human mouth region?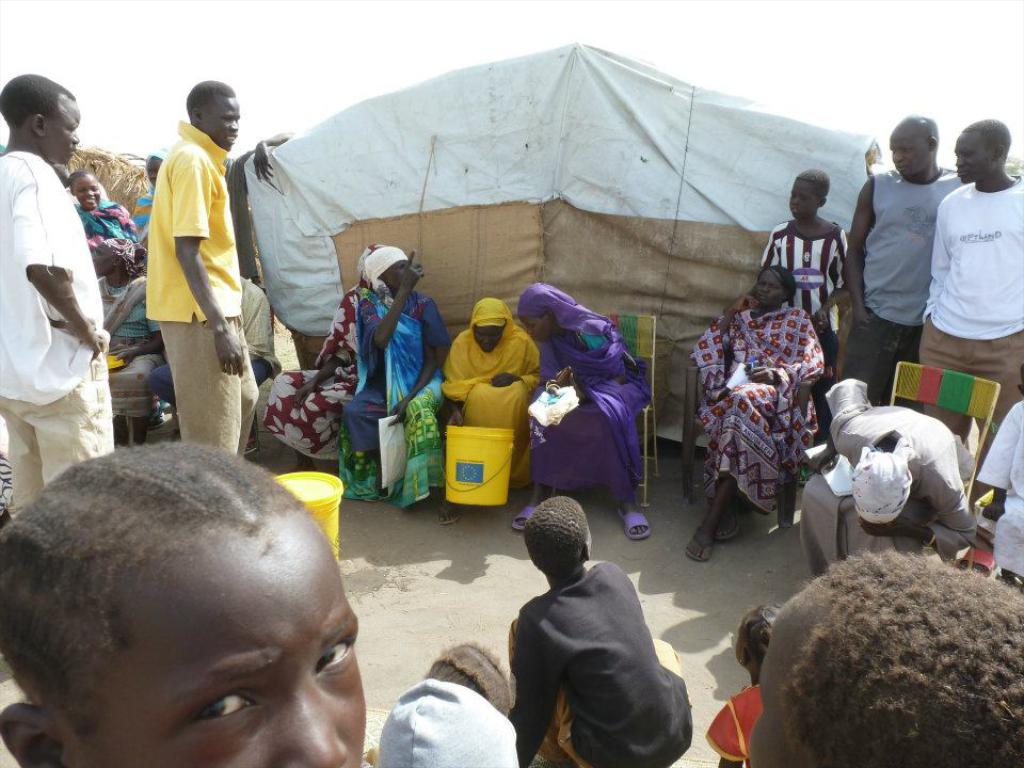
box(87, 199, 93, 201)
